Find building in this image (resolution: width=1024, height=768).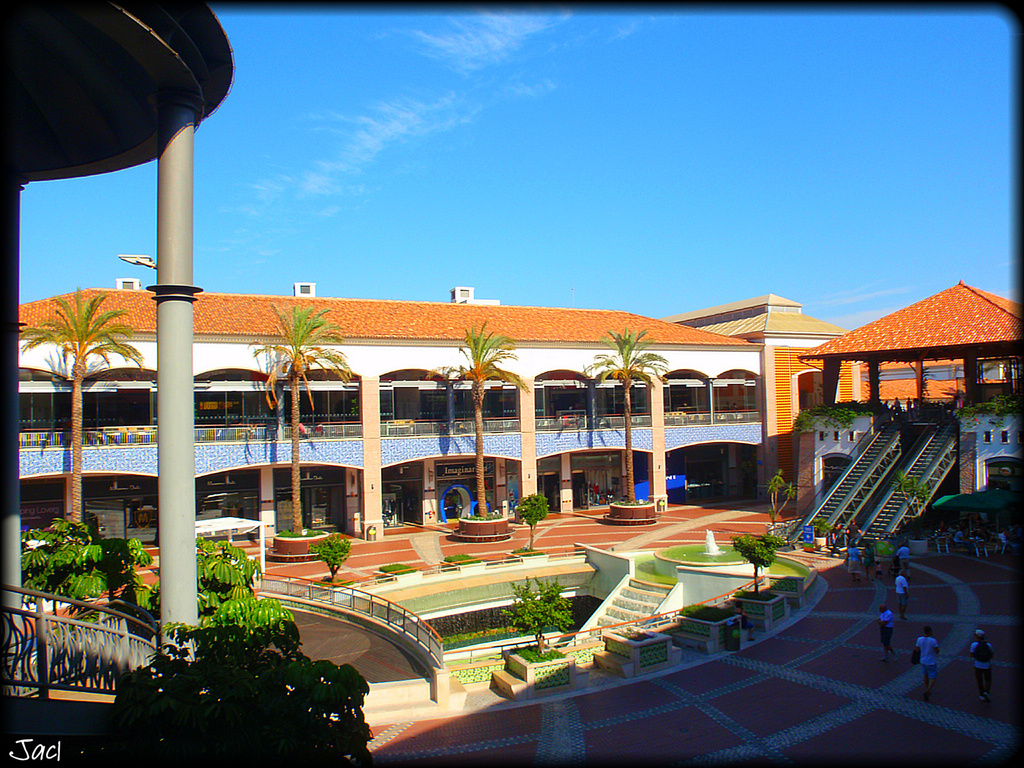
[x1=19, y1=277, x2=764, y2=542].
